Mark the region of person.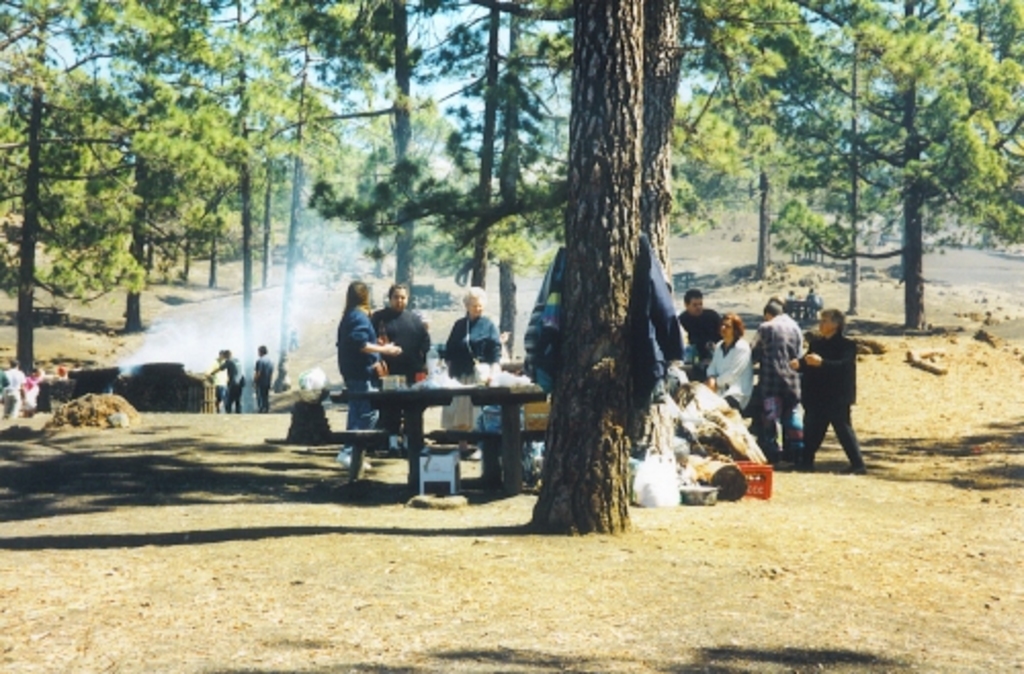
Region: (702,303,752,420).
